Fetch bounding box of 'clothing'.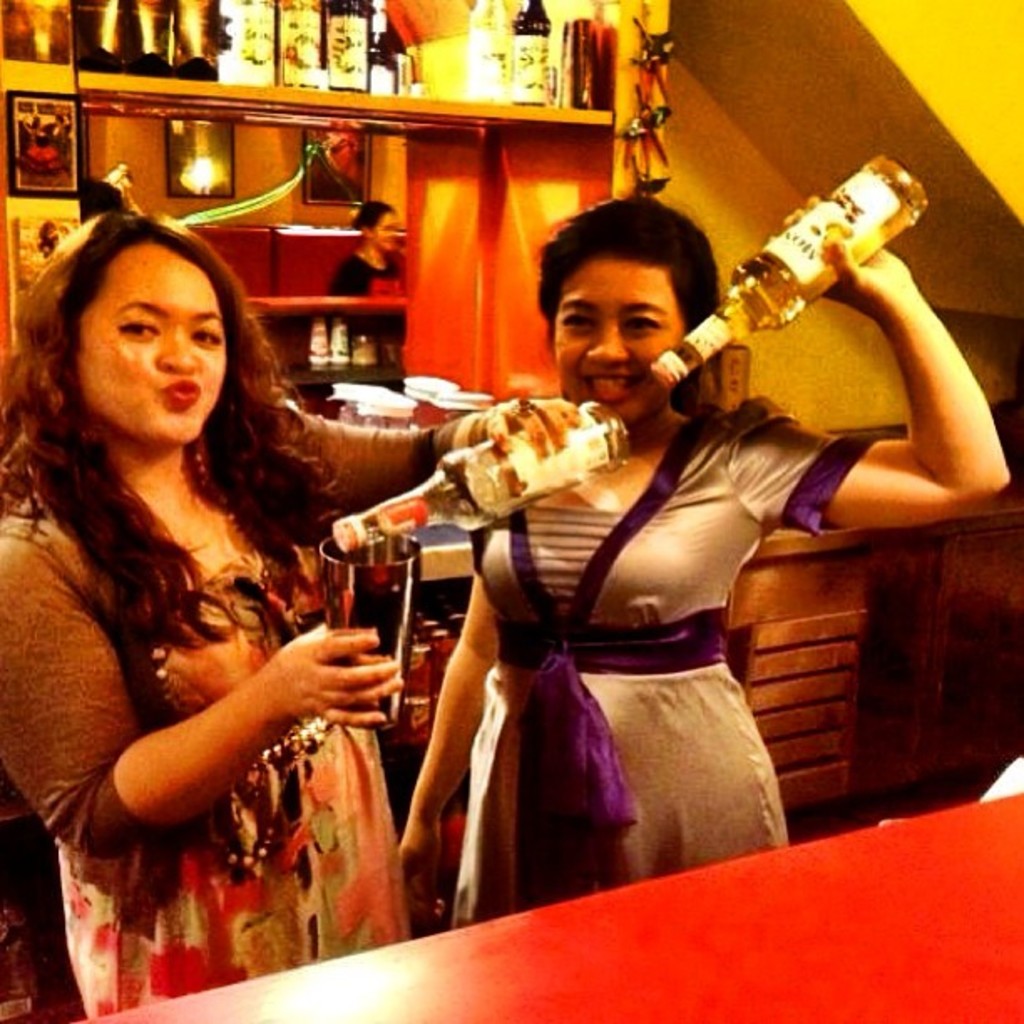
Bbox: 450,395,875,929.
